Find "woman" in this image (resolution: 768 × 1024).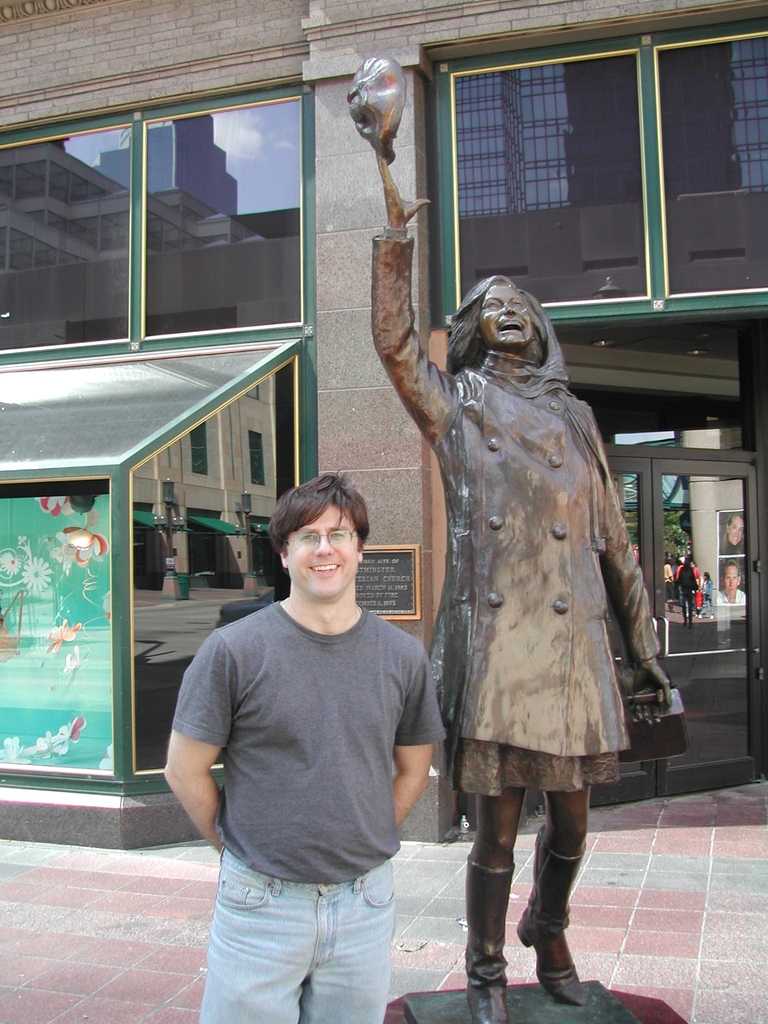
locate(396, 207, 676, 950).
